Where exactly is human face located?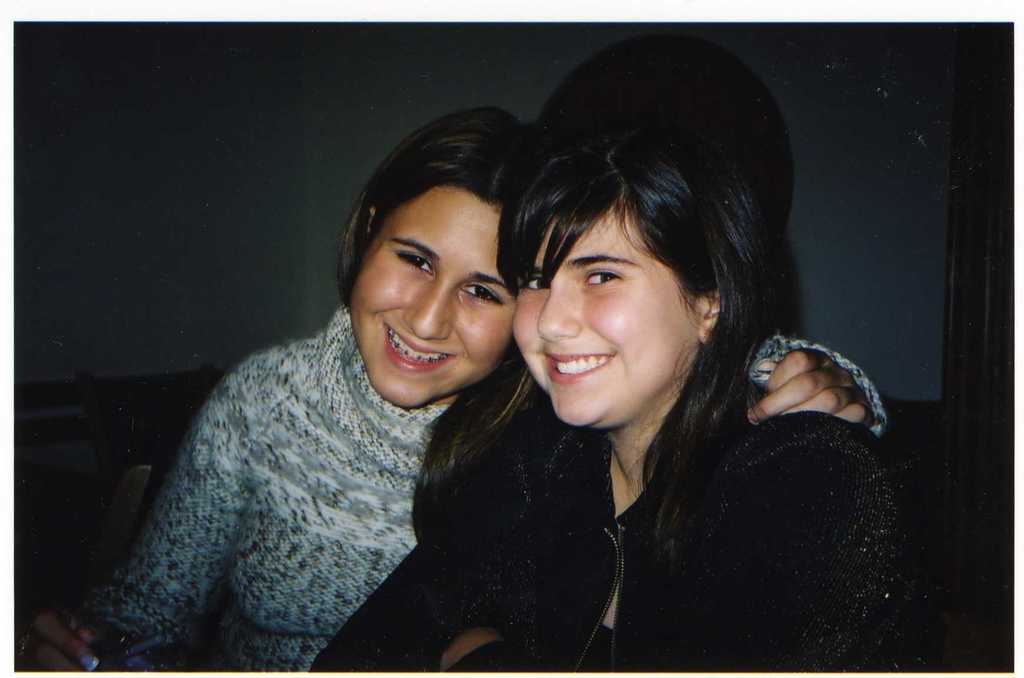
Its bounding box is detection(514, 198, 701, 427).
